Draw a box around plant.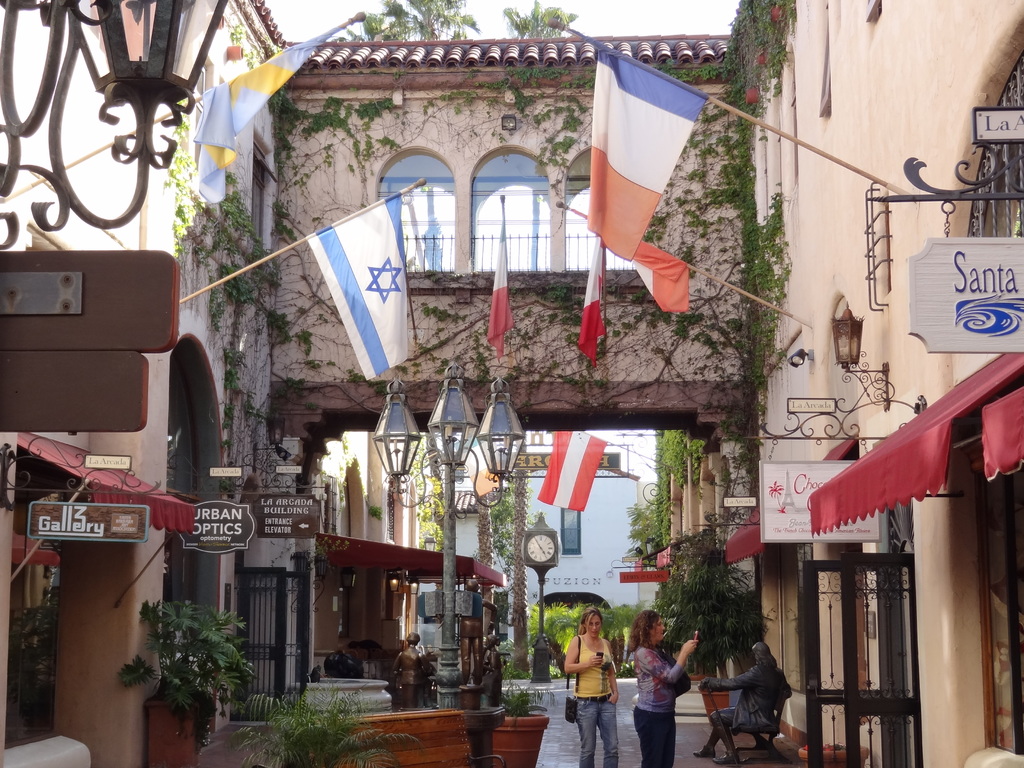
region(299, 92, 407, 182).
